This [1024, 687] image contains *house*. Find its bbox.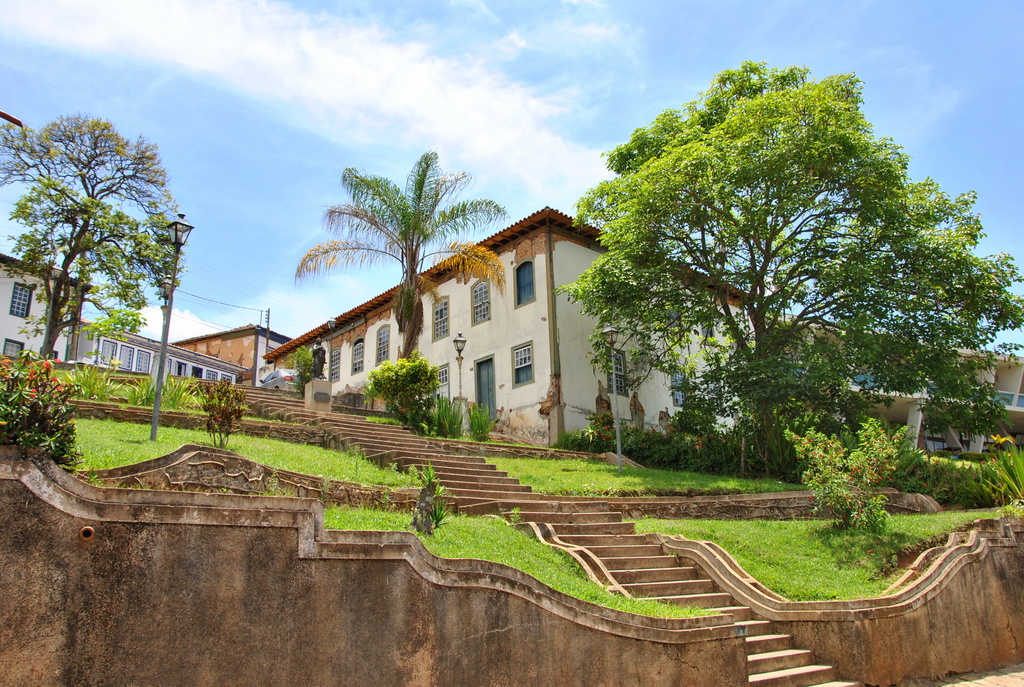
crop(188, 324, 283, 383).
